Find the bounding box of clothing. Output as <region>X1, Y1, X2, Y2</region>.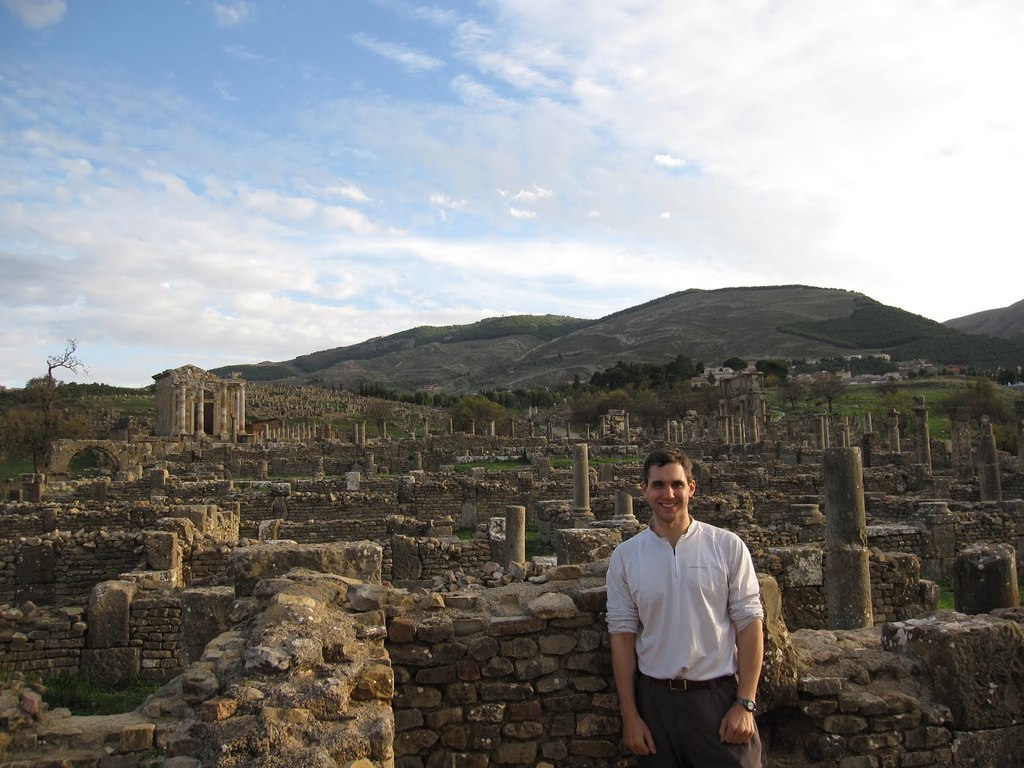
<region>595, 514, 772, 767</region>.
